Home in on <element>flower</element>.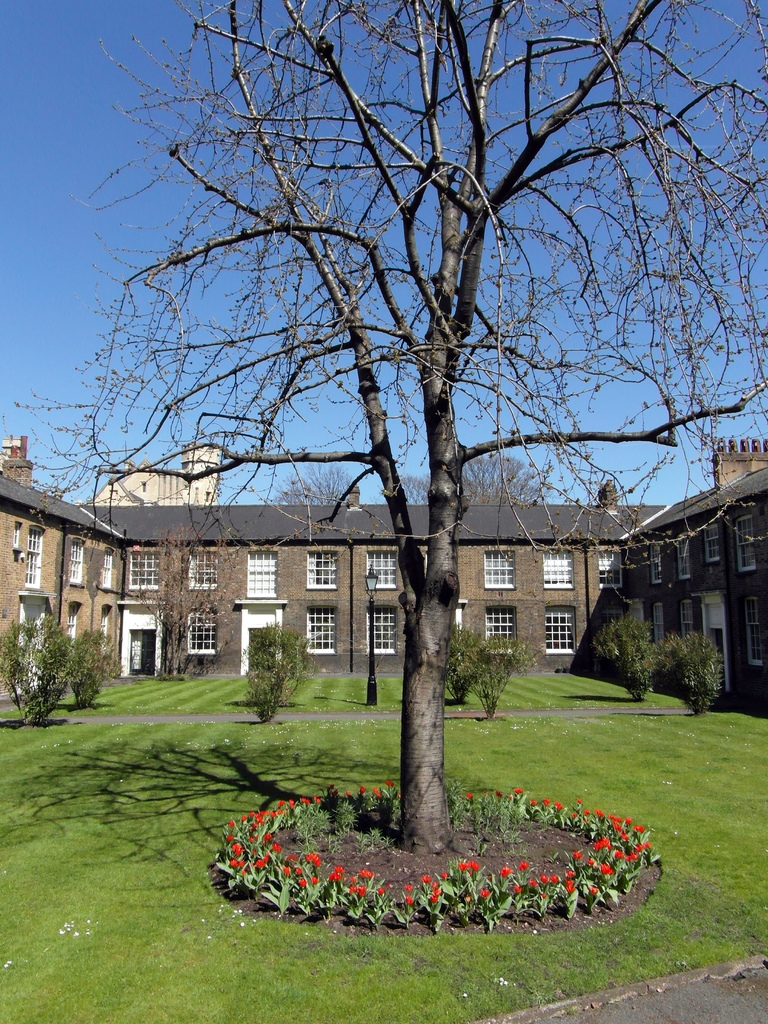
Homed in at region(383, 777, 388, 785).
